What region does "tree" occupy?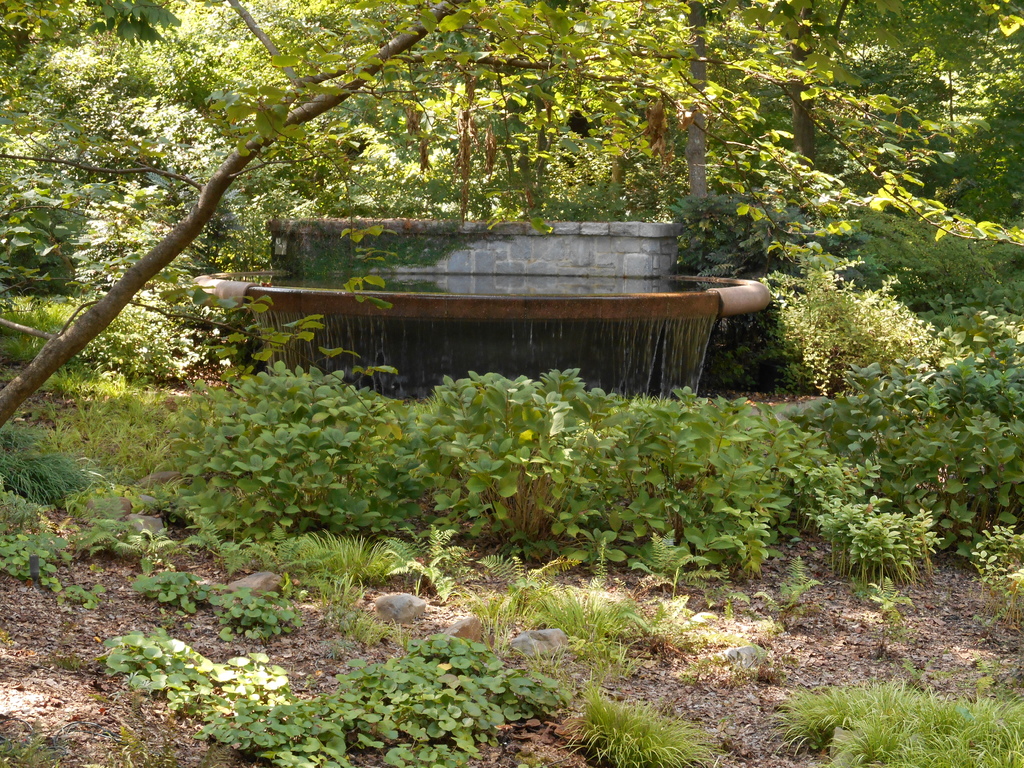
region(0, 0, 1023, 767).
